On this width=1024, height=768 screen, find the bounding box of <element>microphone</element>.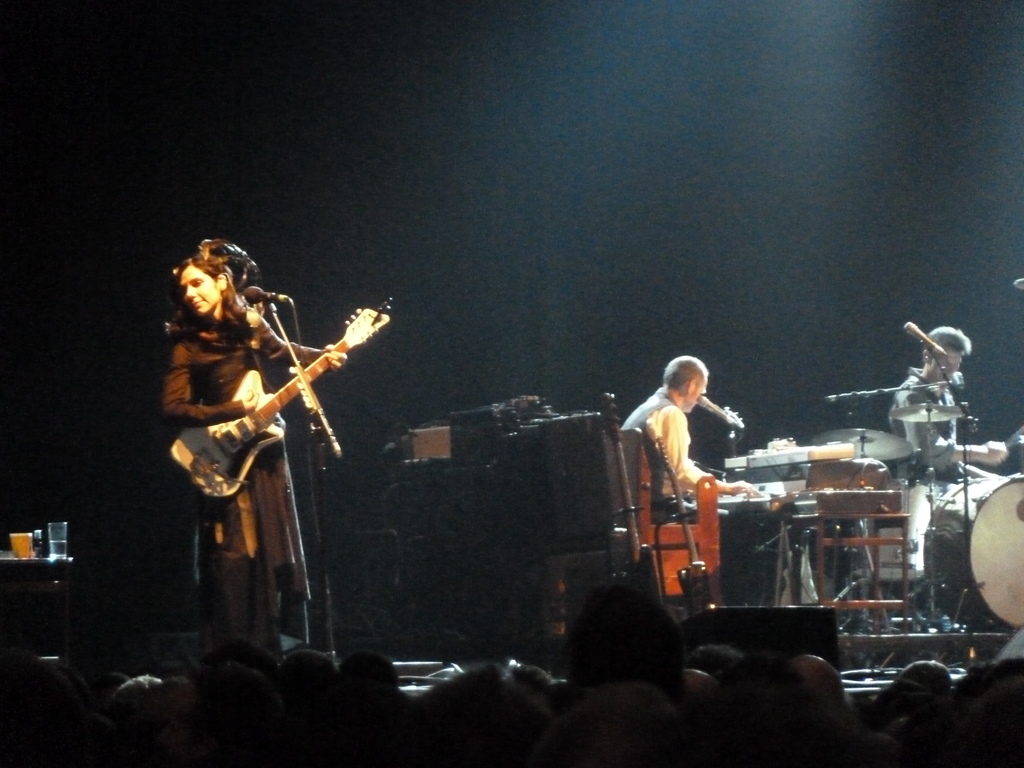
Bounding box: (left=234, top=285, right=298, bottom=311).
